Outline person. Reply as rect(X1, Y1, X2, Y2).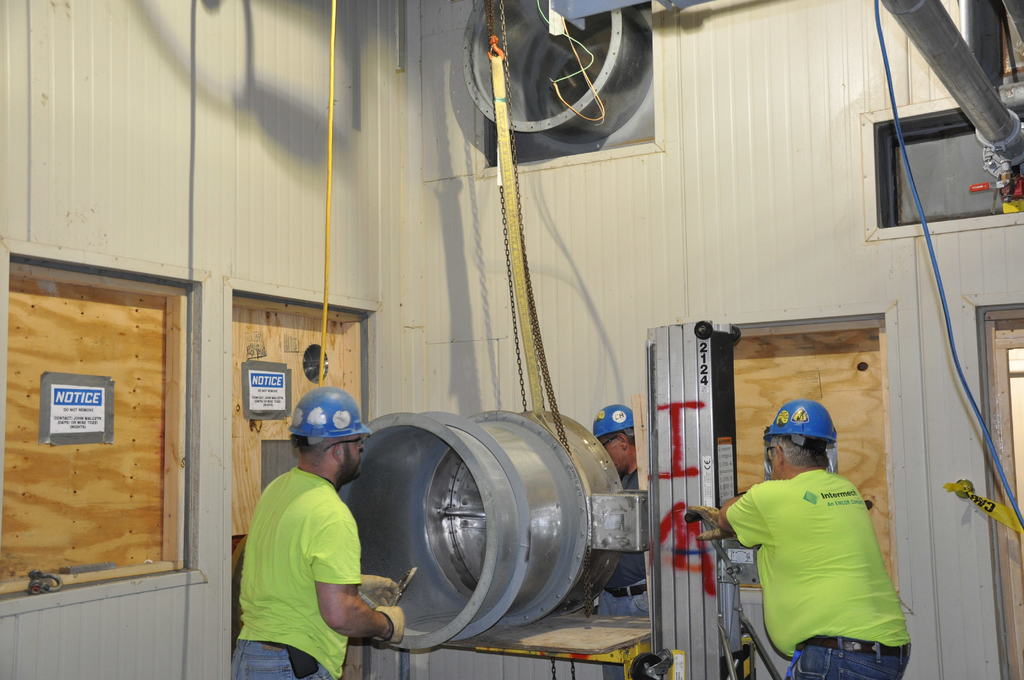
rect(584, 403, 642, 492).
